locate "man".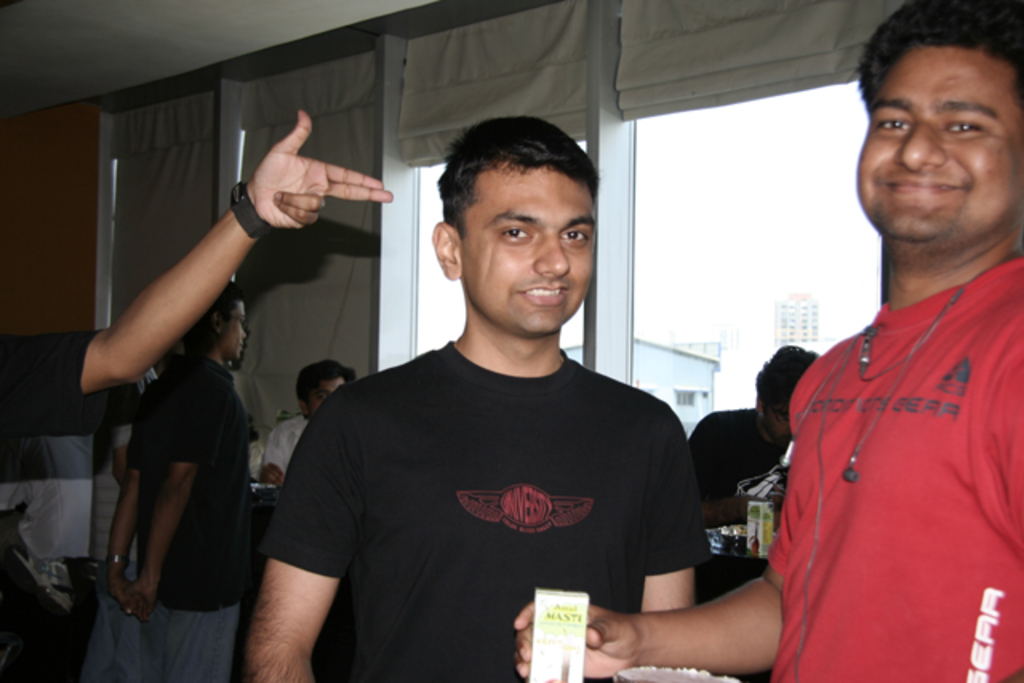
Bounding box: box=[512, 5, 1022, 681].
